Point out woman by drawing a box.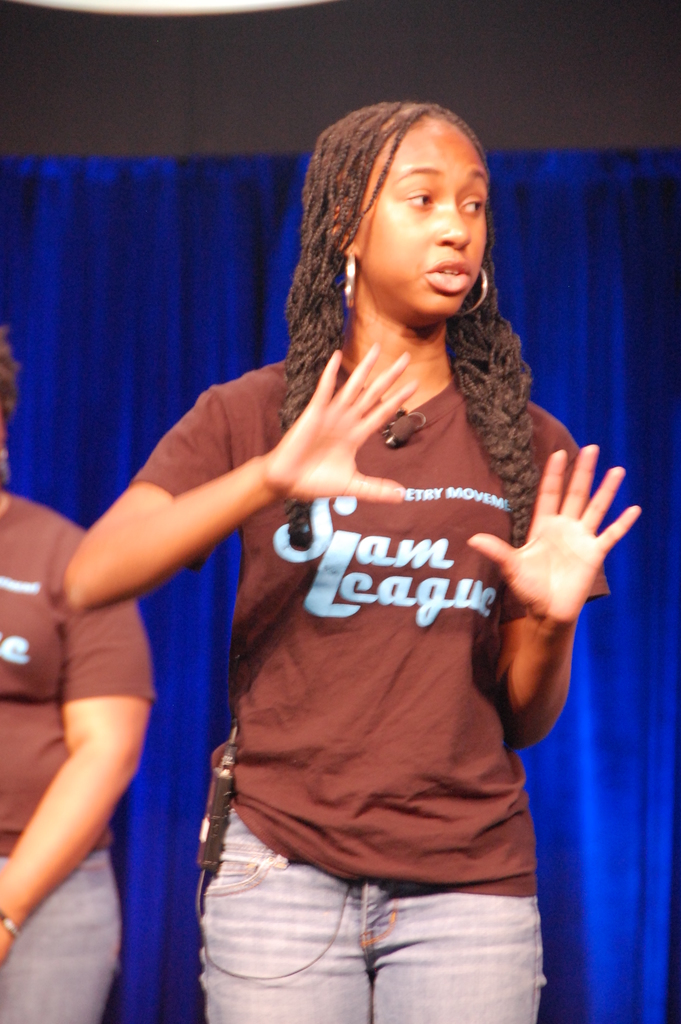
<bbox>141, 93, 613, 998</bbox>.
